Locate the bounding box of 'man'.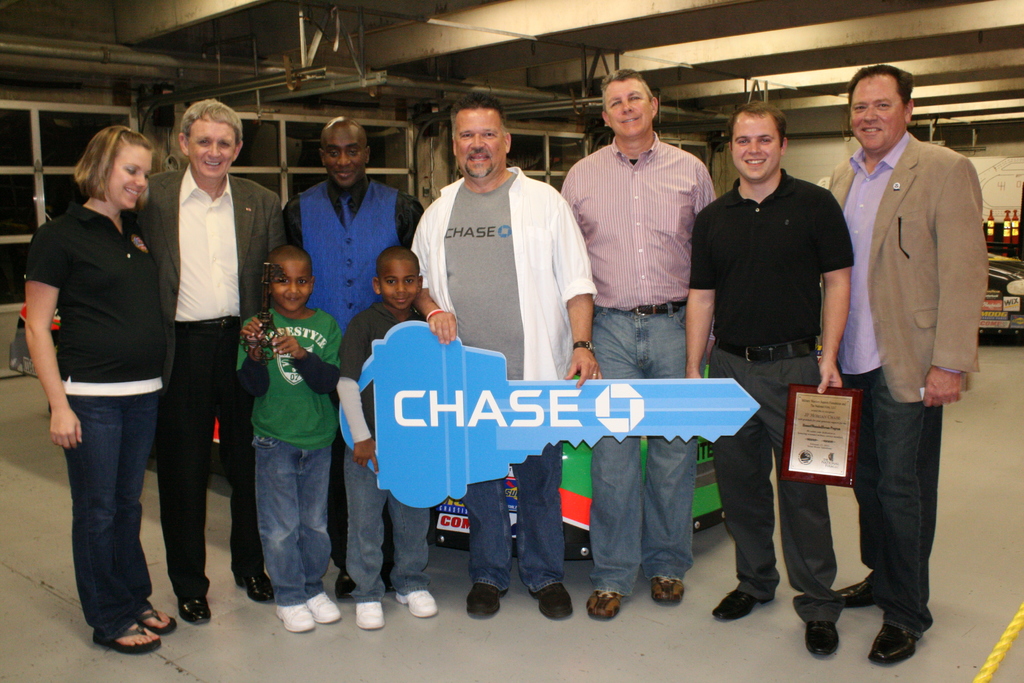
Bounding box: 130/95/287/621.
